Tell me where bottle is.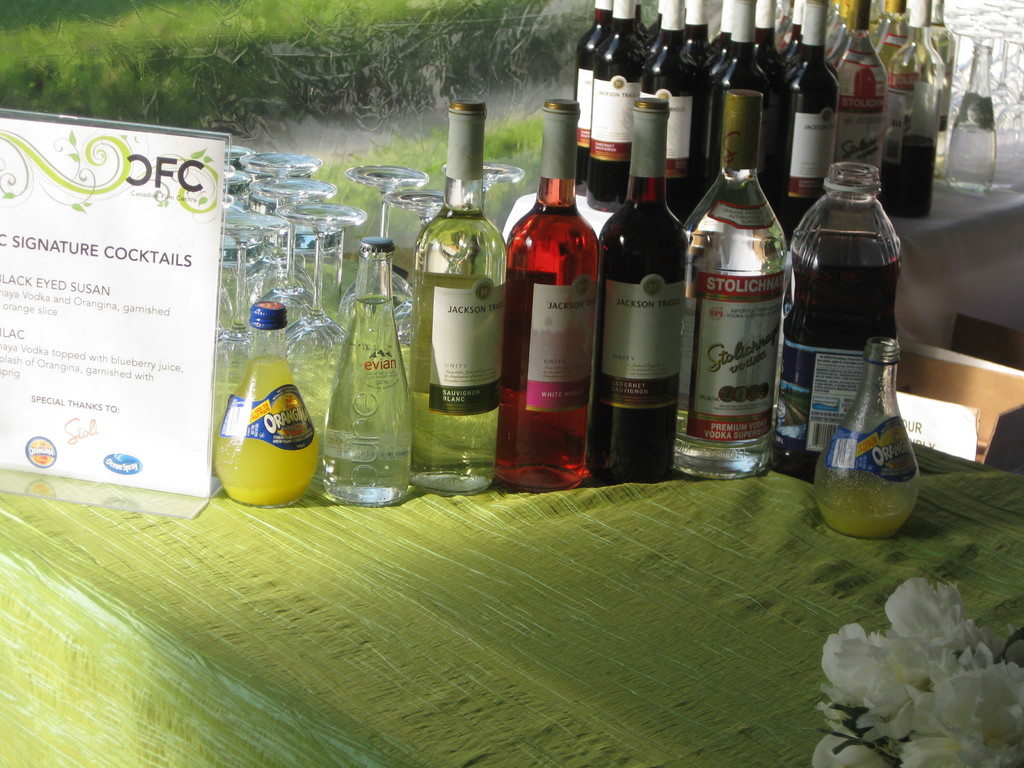
bottle is at BBox(215, 302, 317, 509).
